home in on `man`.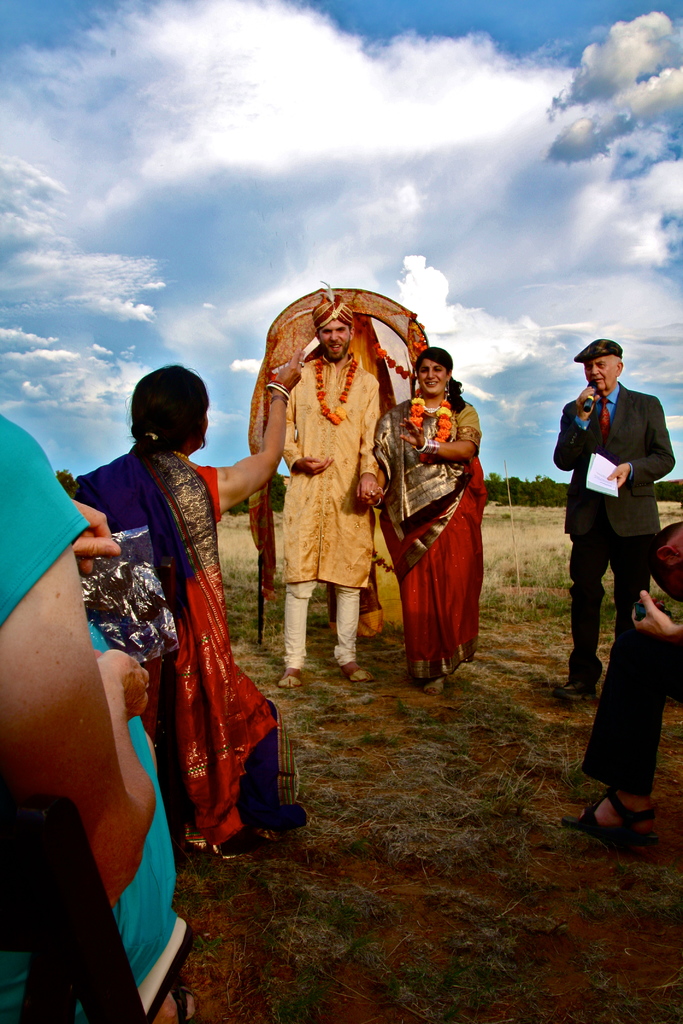
Homed in at Rect(275, 293, 382, 687).
